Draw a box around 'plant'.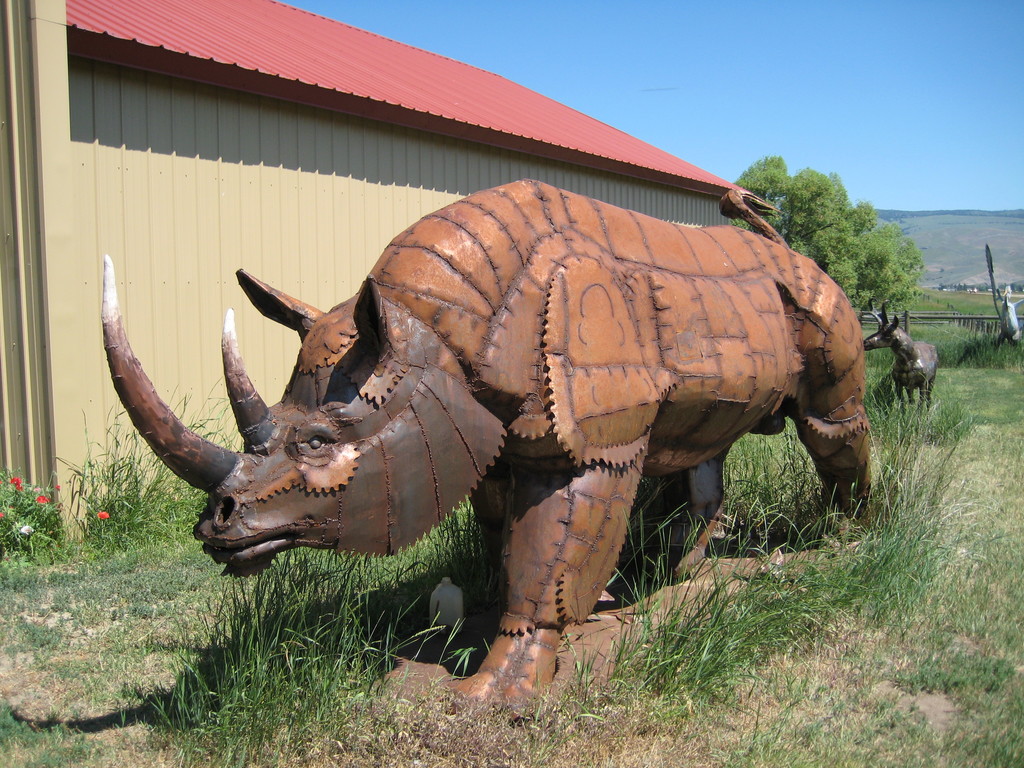
x1=0, y1=465, x2=70, y2=561.
